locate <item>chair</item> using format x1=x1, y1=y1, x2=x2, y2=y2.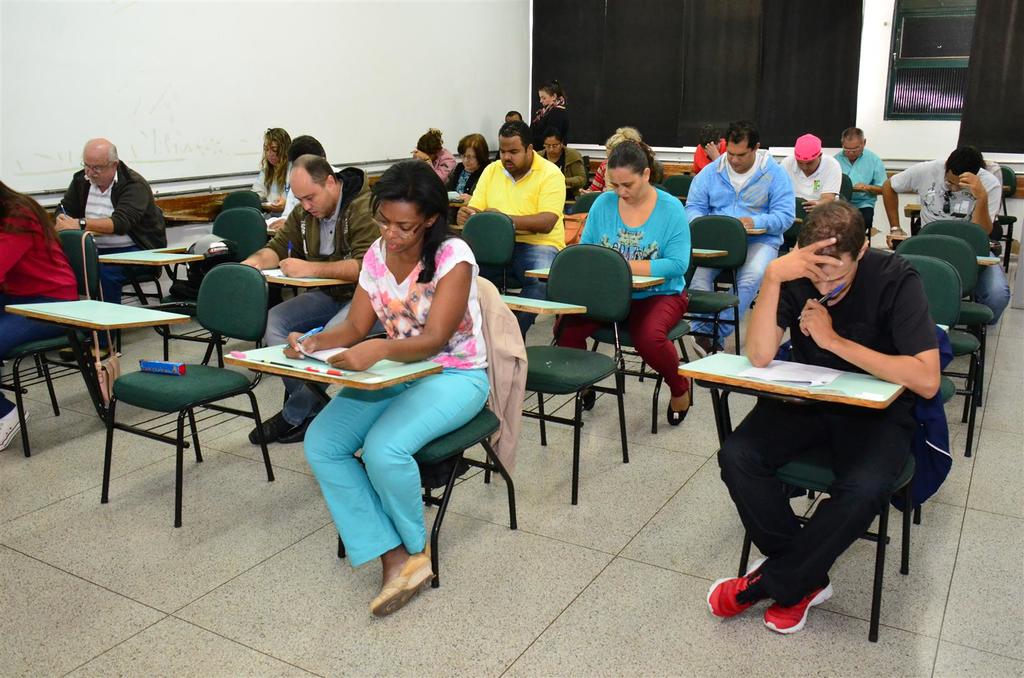
x1=548, y1=272, x2=691, y2=438.
